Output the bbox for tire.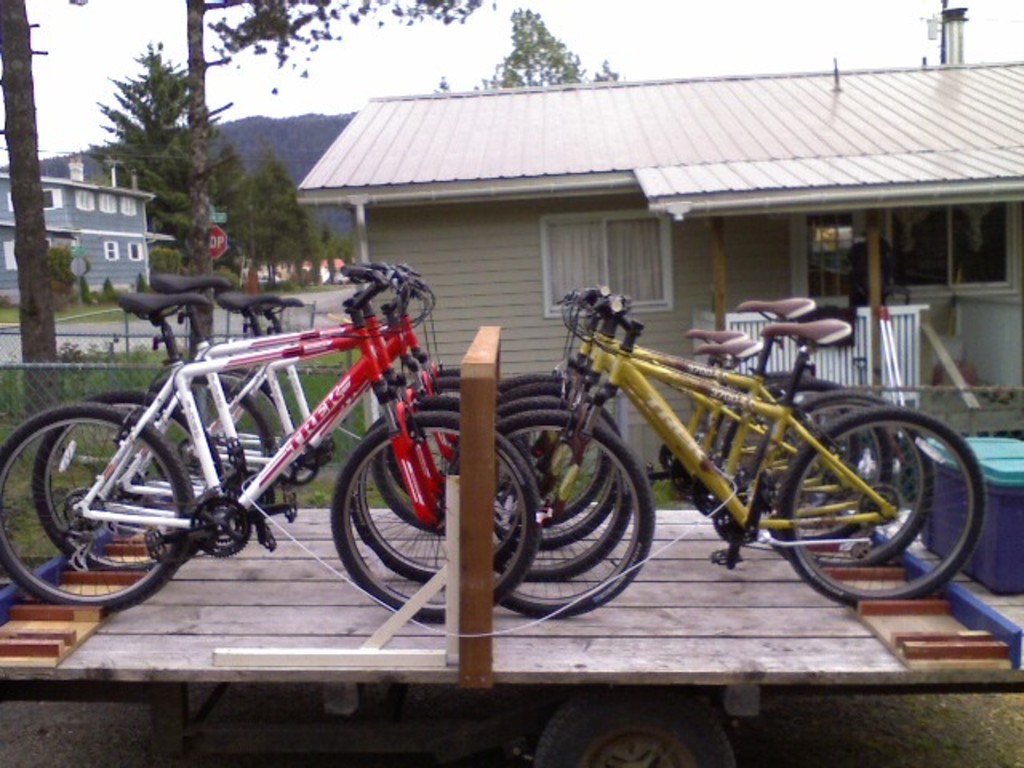
box=[730, 379, 890, 542].
